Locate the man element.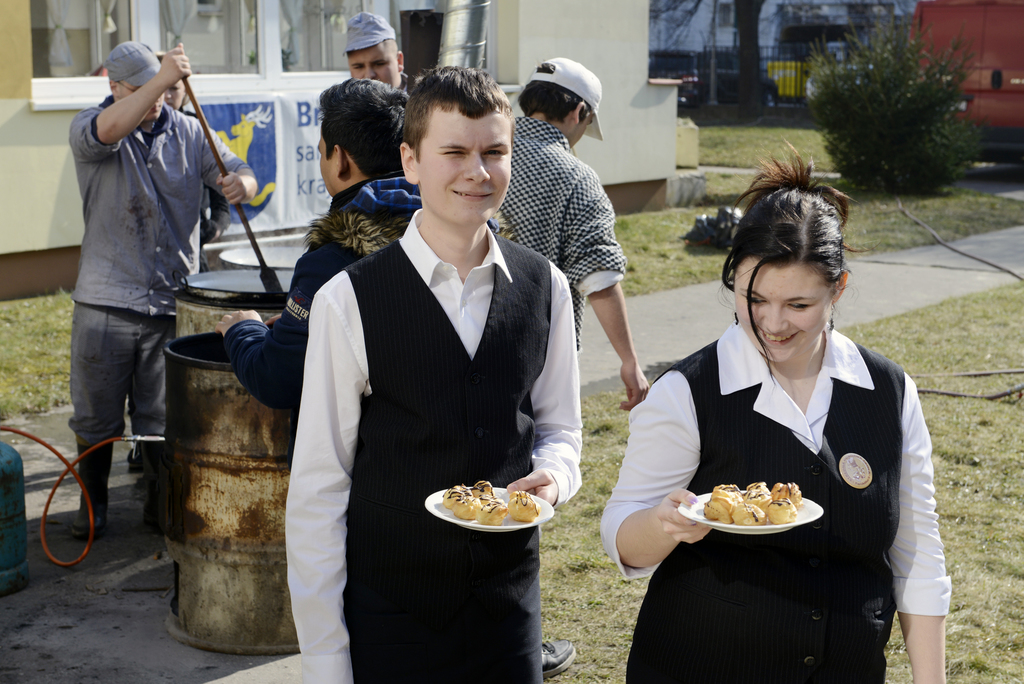
Element bbox: bbox=[491, 58, 651, 679].
